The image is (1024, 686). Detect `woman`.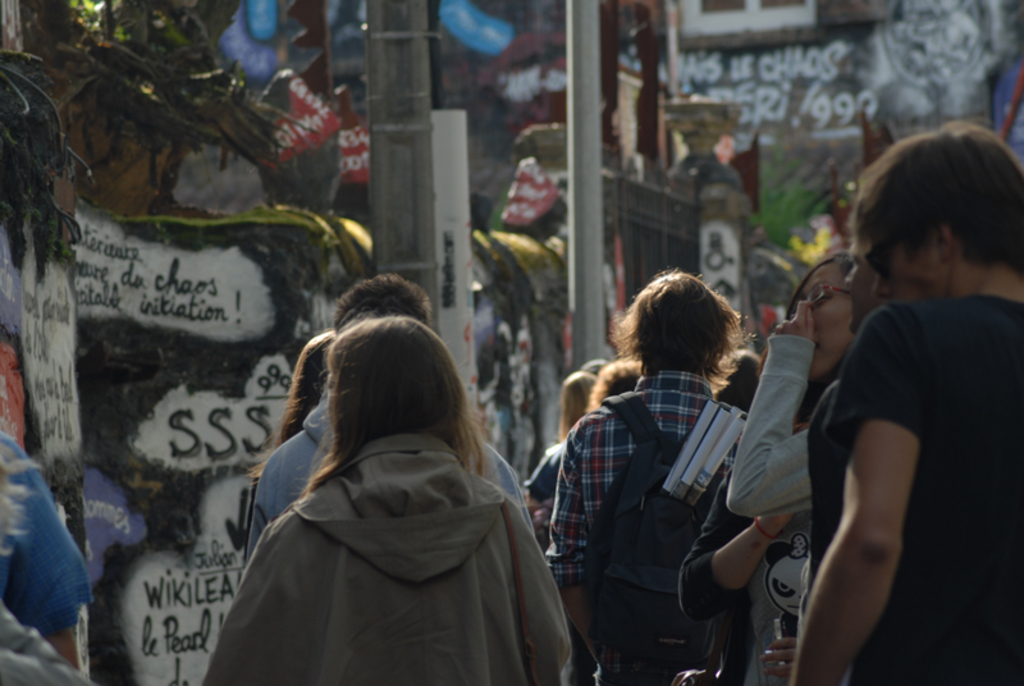
Detection: l=525, t=363, r=594, b=514.
